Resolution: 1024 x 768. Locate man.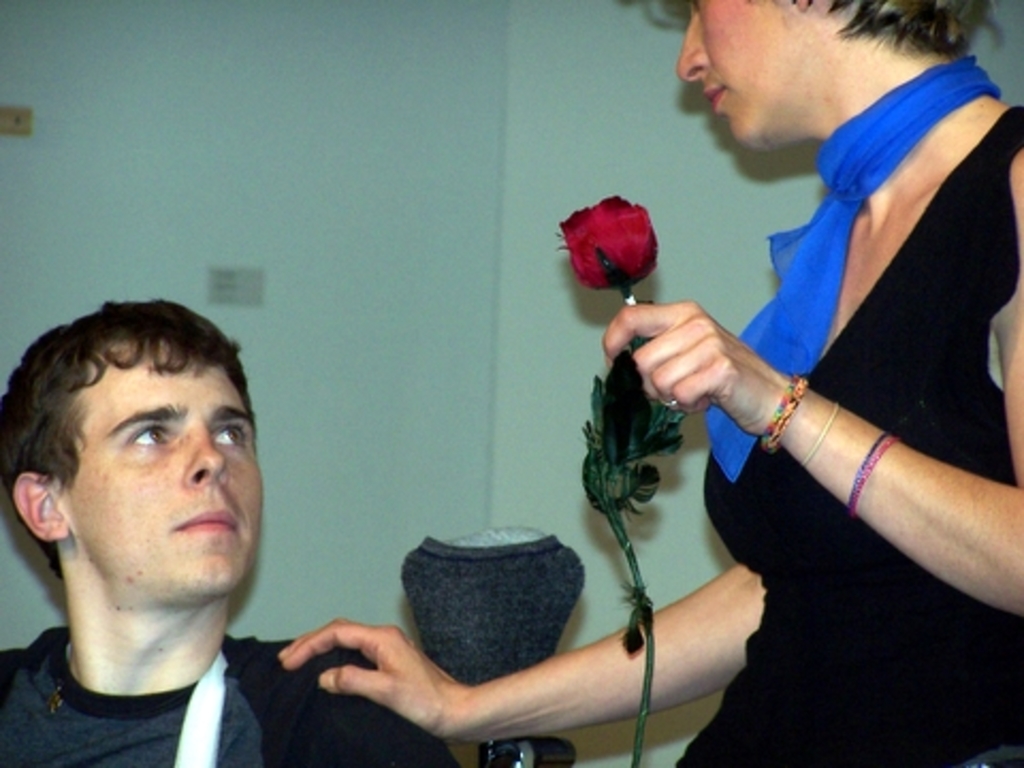
2/307/459/766.
